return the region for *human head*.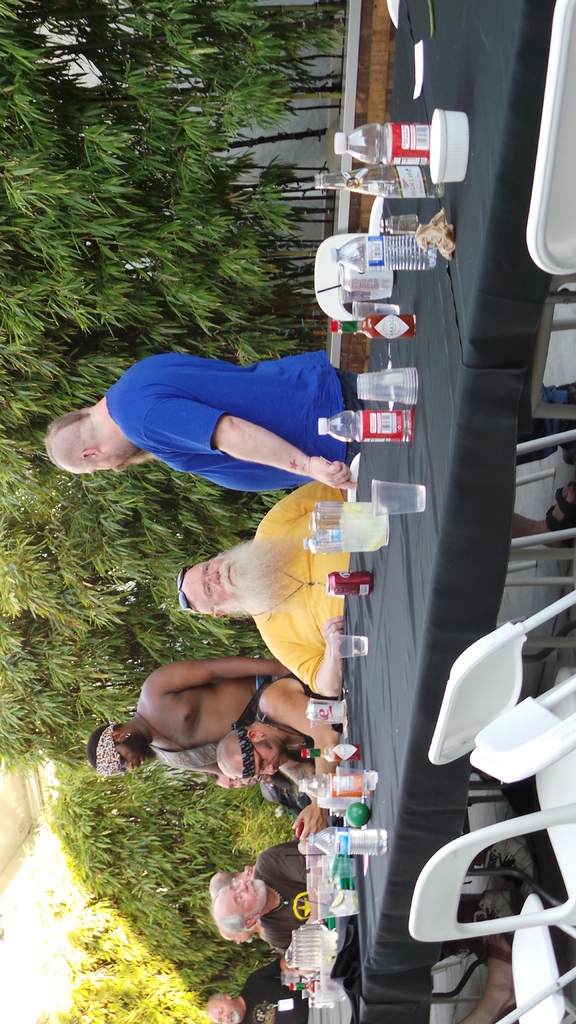
box(212, 770, 249, 791).
